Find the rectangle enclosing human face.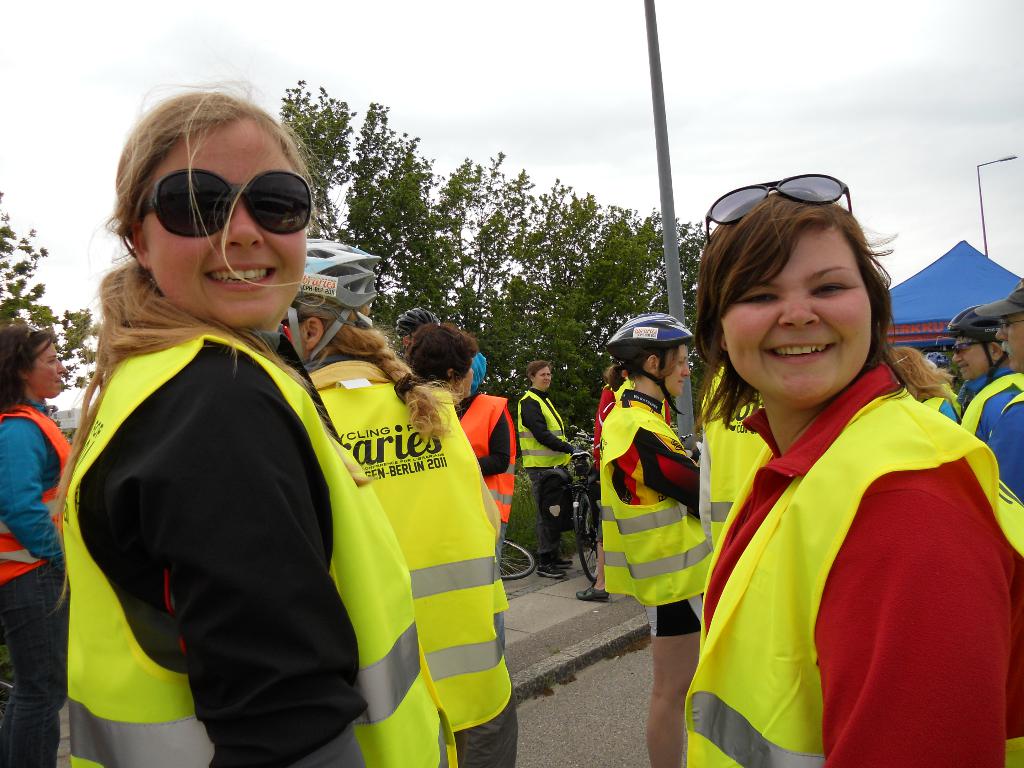
<box>26,337,67,399</box>.
